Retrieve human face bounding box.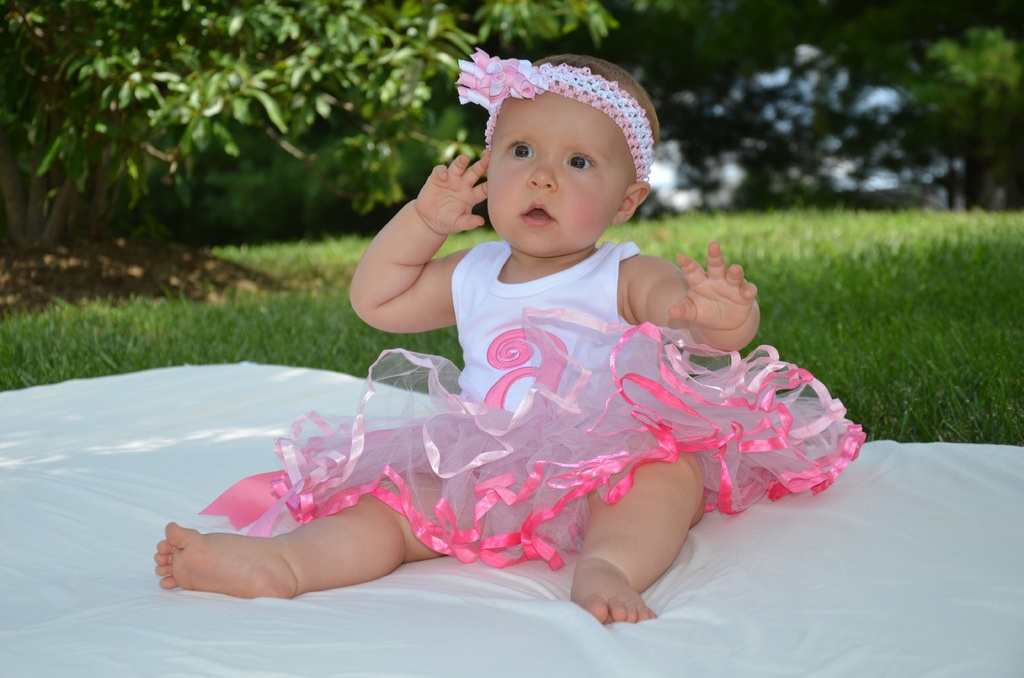
Bounding box: pyautogui.locateOnScreen(486, 90, 625, 260).
